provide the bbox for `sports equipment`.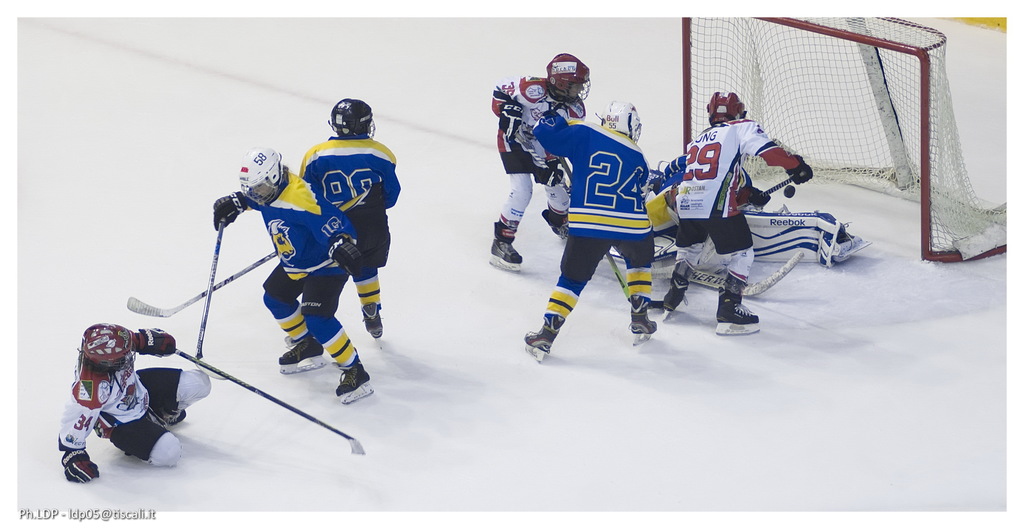
x1=713, y1=285, x2=762, y2=339.
